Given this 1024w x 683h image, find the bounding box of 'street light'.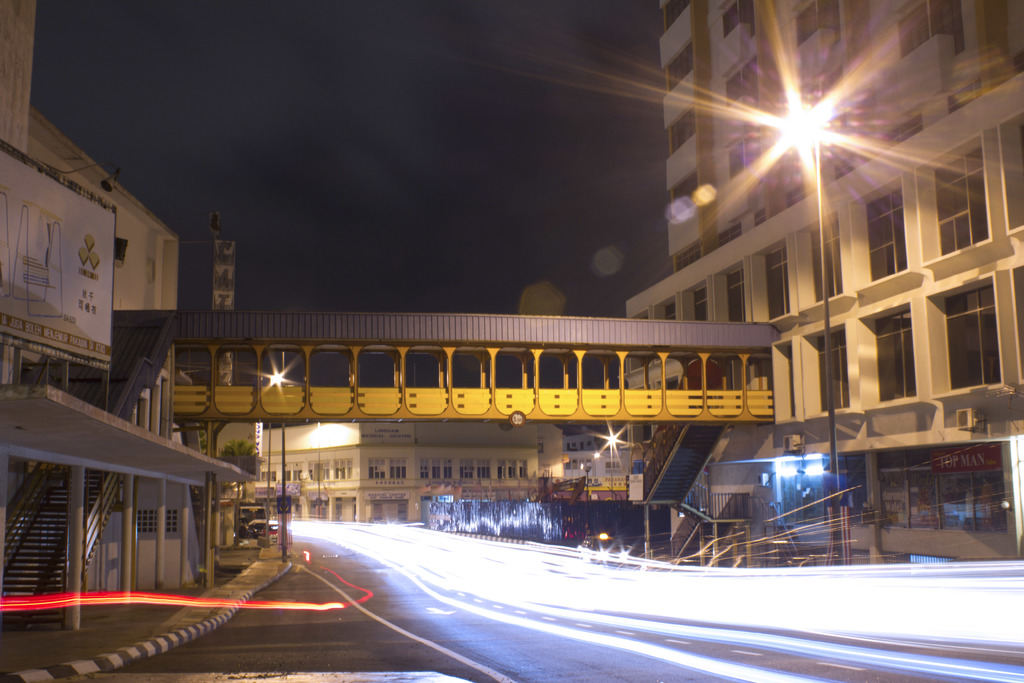
790,113,847,543.
